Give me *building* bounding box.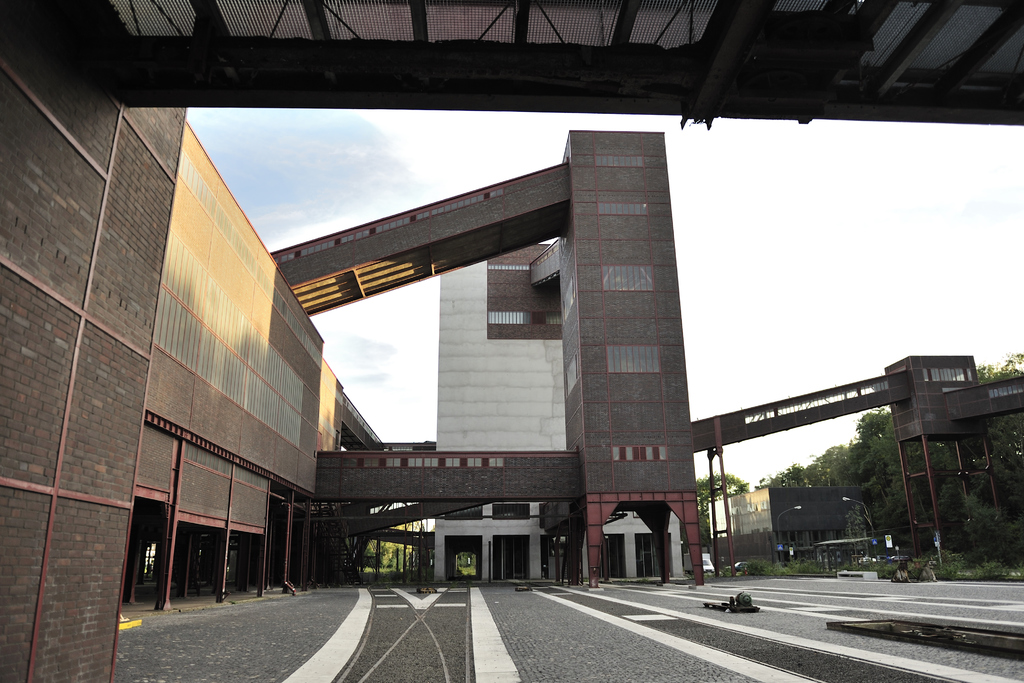
bbox(434, 130, 699, 577).
